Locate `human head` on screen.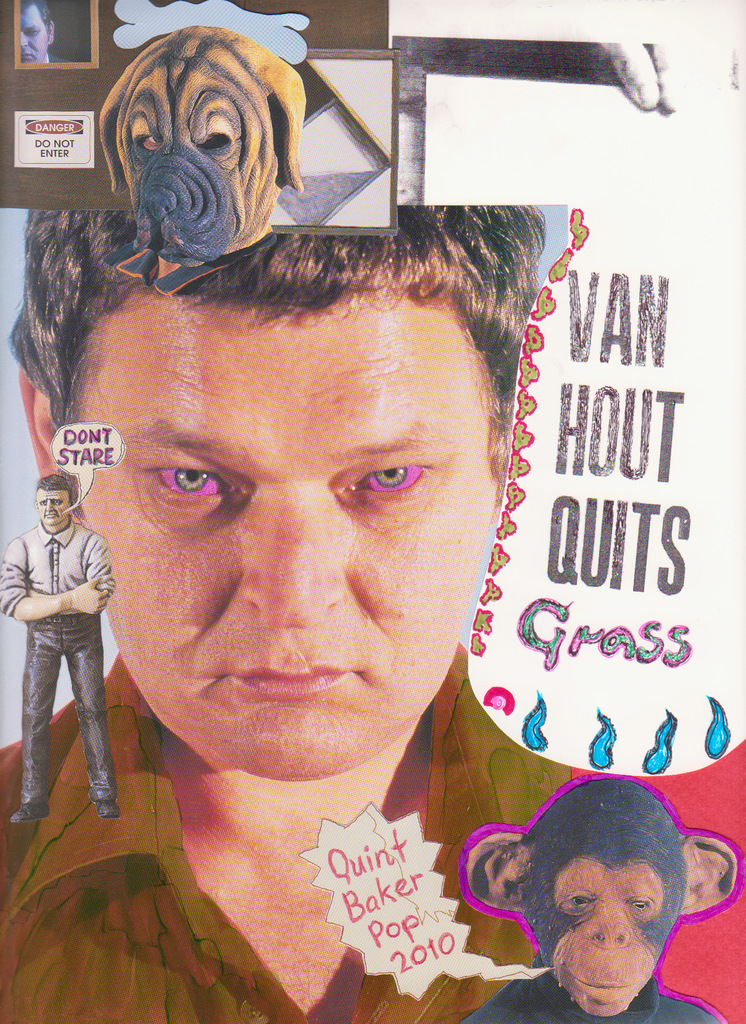
On screen at 17,208,584,803.
